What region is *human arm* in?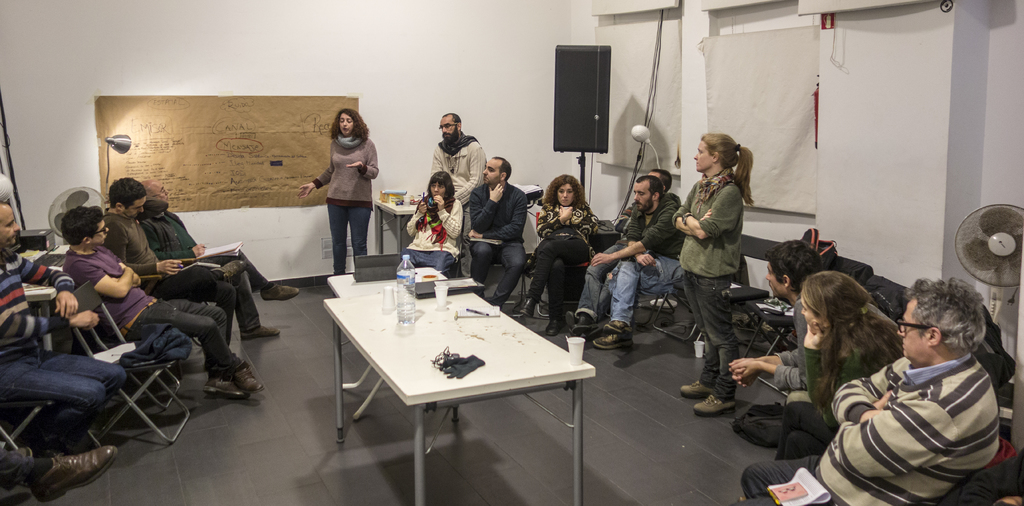
rect(294, 159, 335, 199).
